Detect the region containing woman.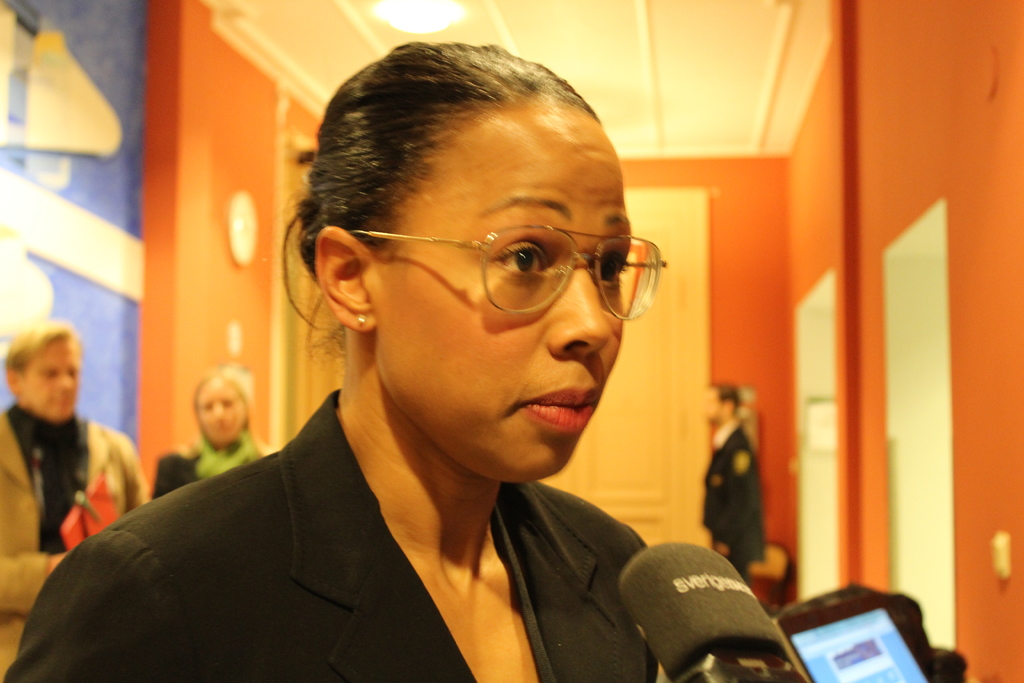
box(77, 45, 819, 682).
